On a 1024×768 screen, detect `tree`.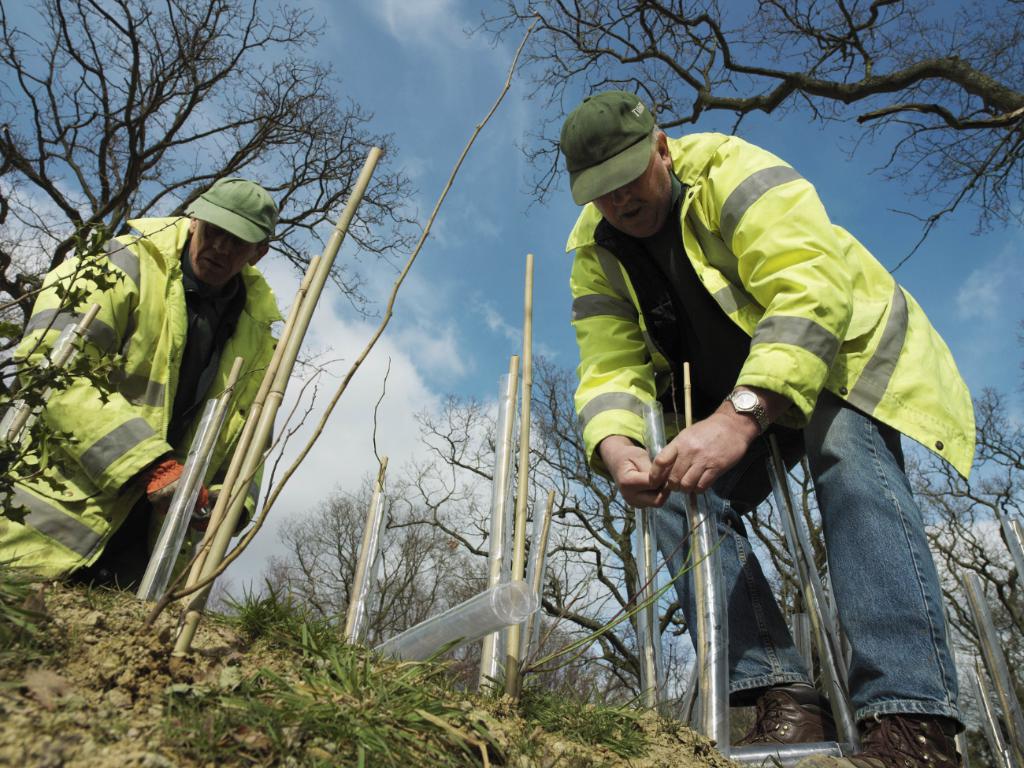
select_region(902, 391, 1023, 767).
